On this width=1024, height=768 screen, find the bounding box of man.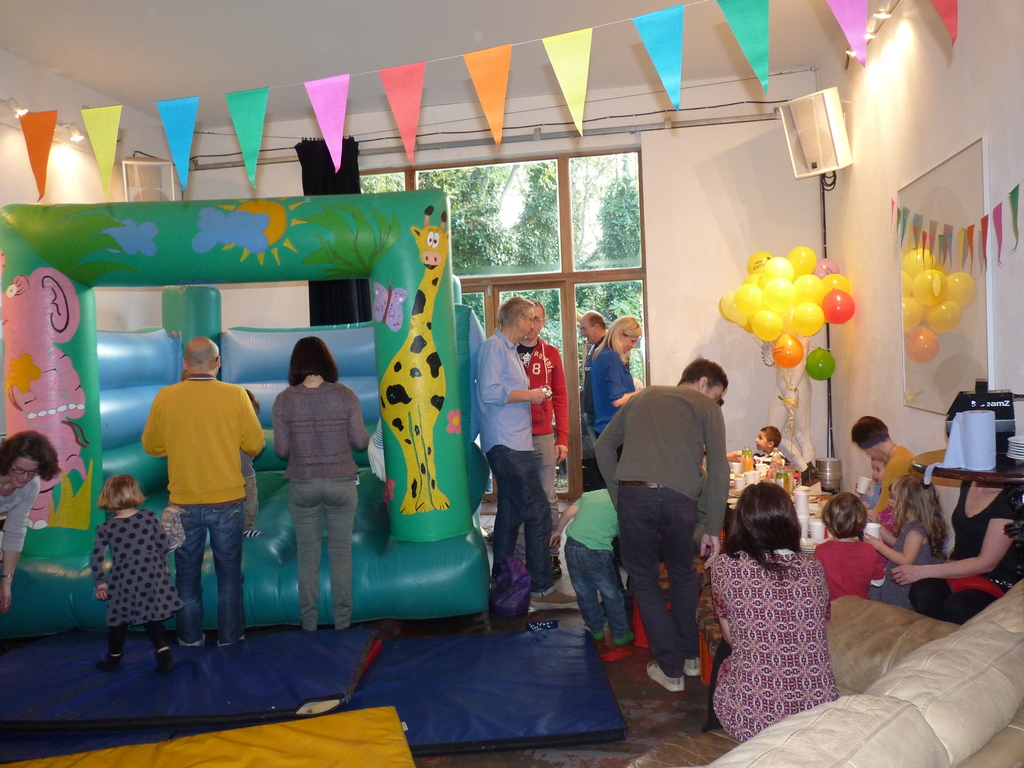
Bounding box: BBox(853, 416, 916, 523).
